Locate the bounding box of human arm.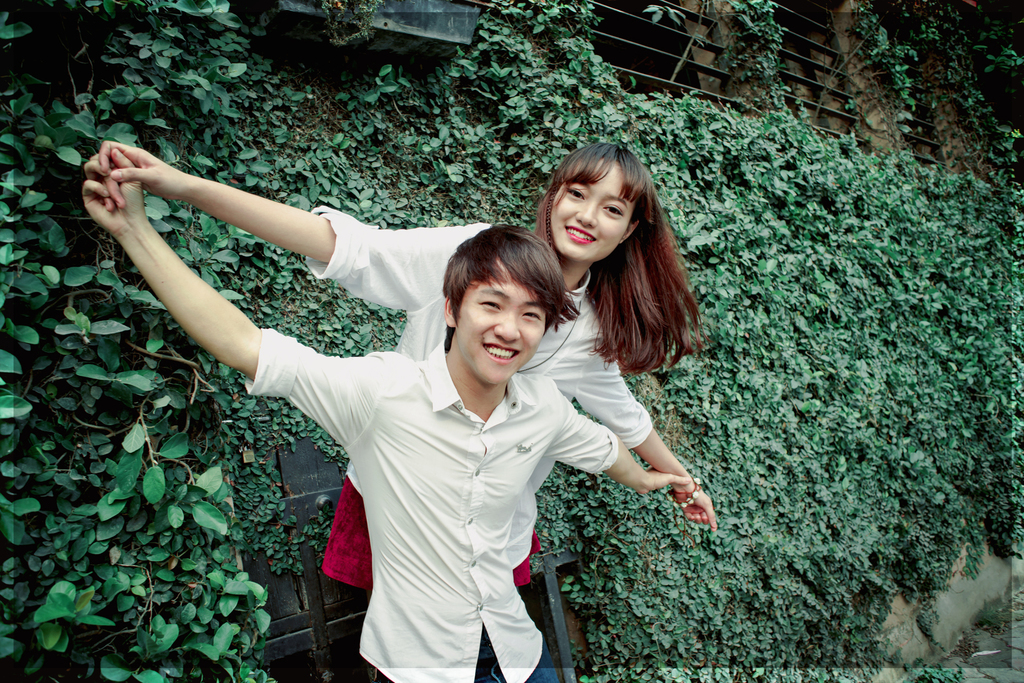
Bounding box: (539, 372, 695, 498).
